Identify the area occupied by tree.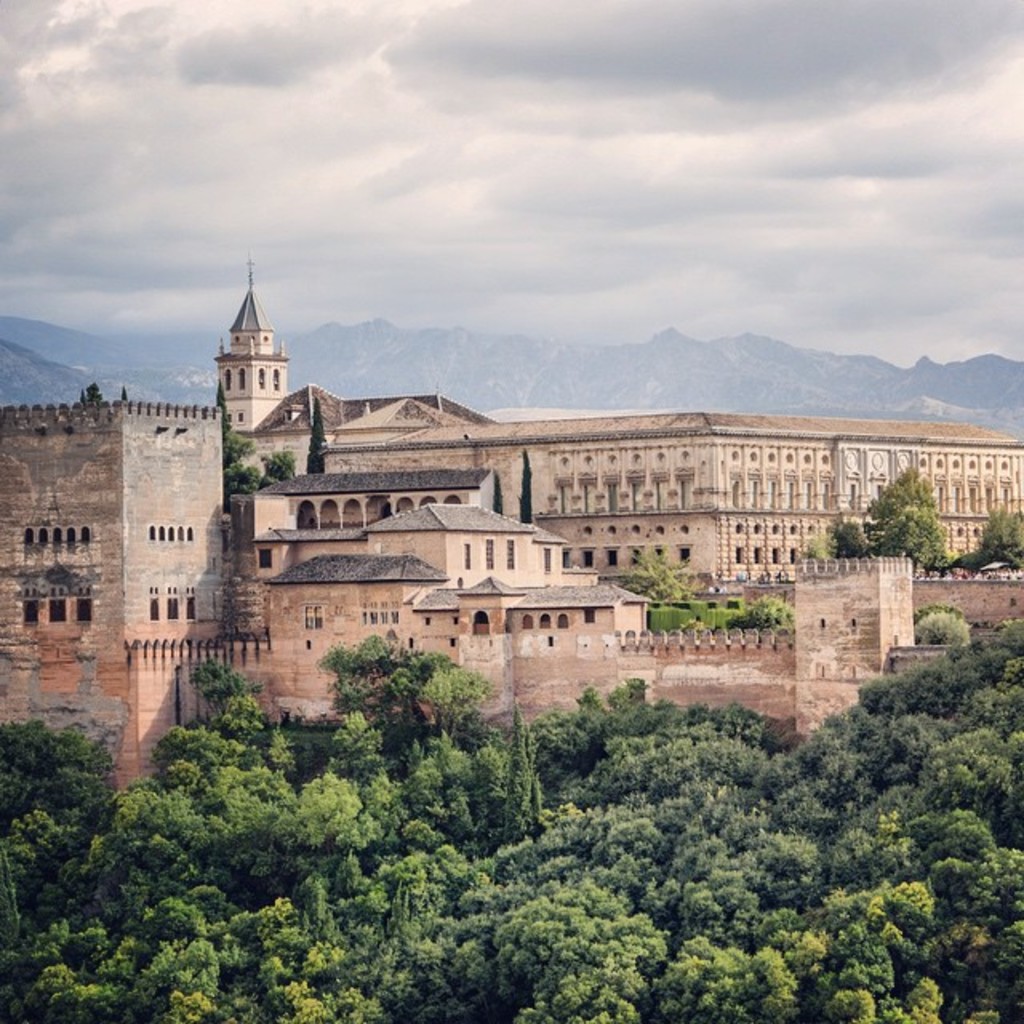
Area: detection(819, 979, 880, 1022).
